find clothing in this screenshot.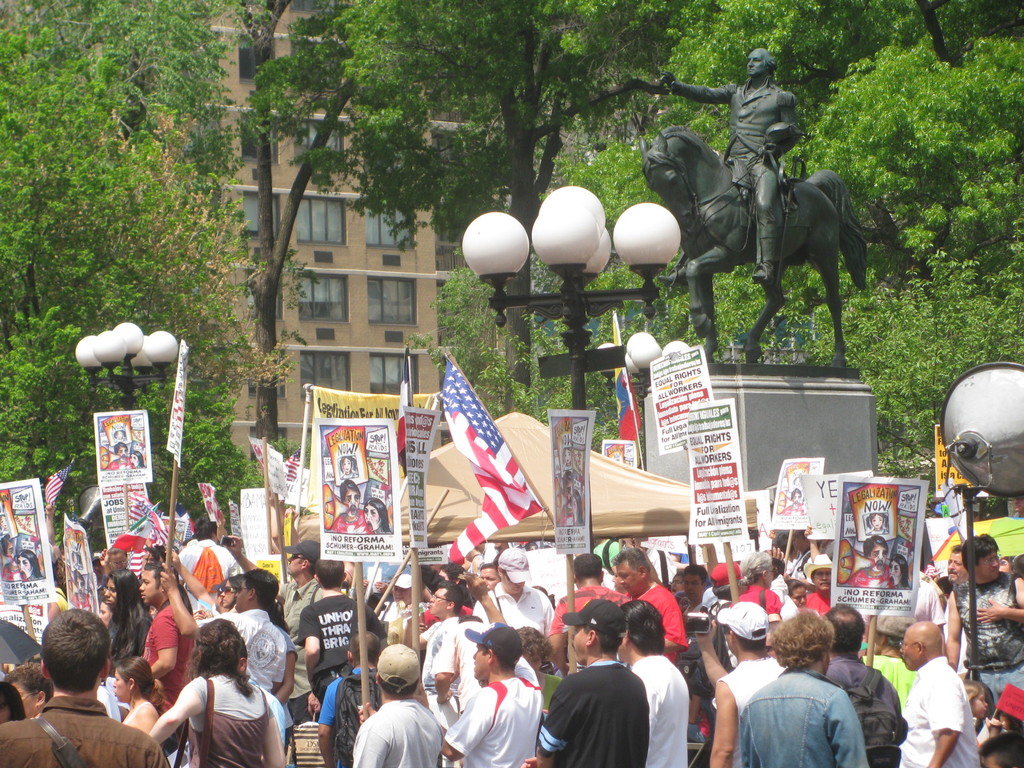
The bounding box for clothing is 954:569:1023:703.
